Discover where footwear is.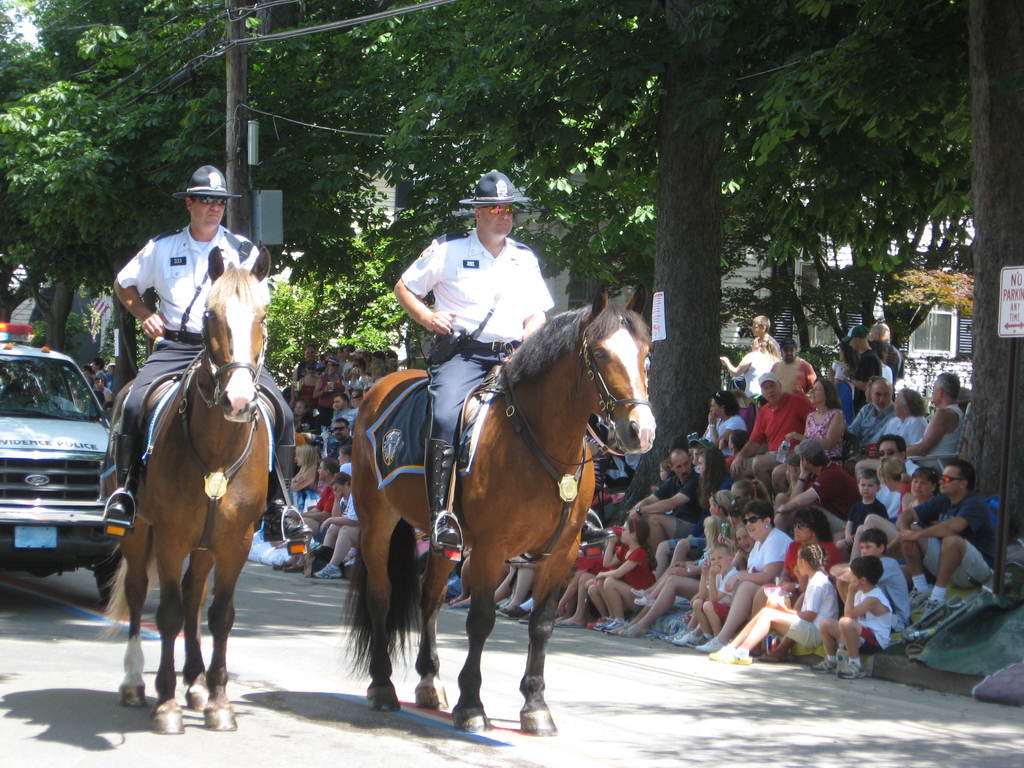
Discovered at bbox=(685, 633, 707, 647).
